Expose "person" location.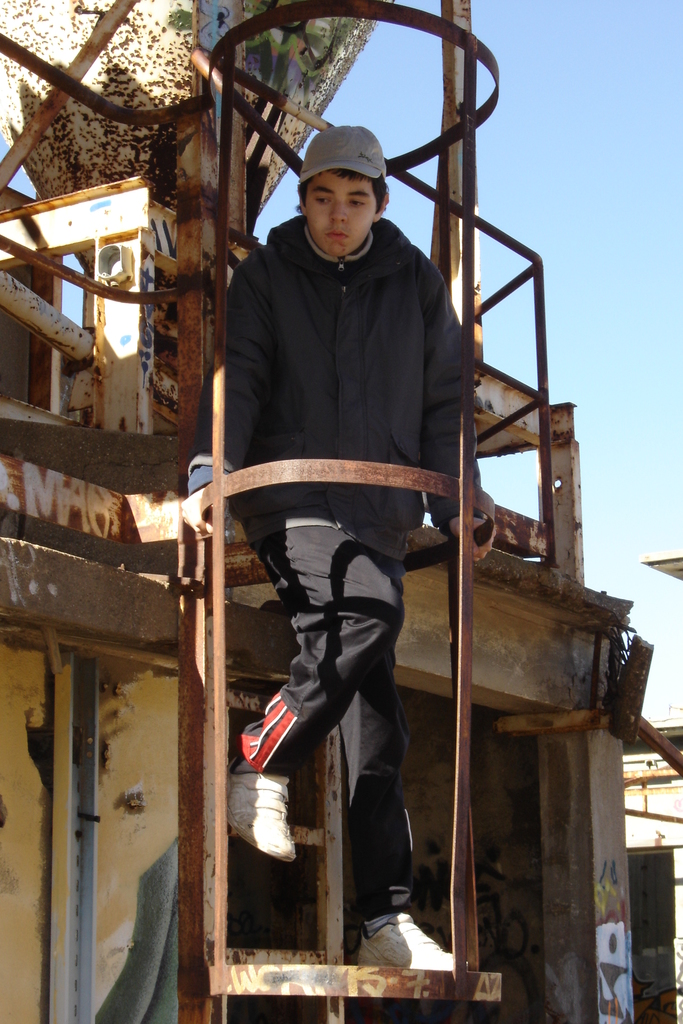
Exposed at (x1=199, y1=133, x2=499, y2=952).
